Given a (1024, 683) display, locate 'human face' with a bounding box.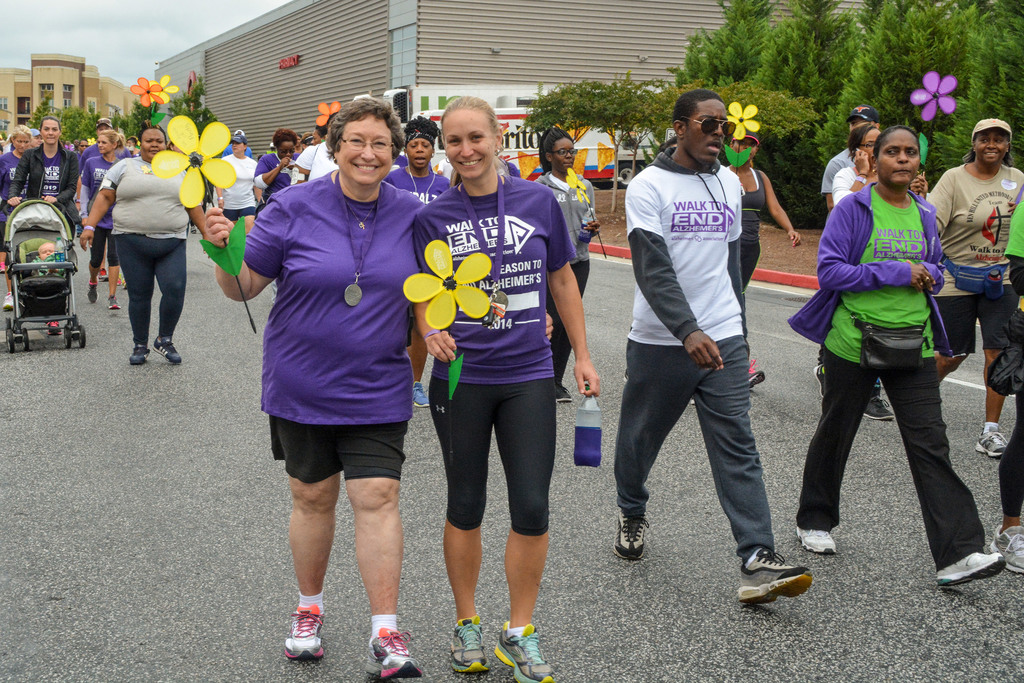
Located: (404, 136, 433, 170).
